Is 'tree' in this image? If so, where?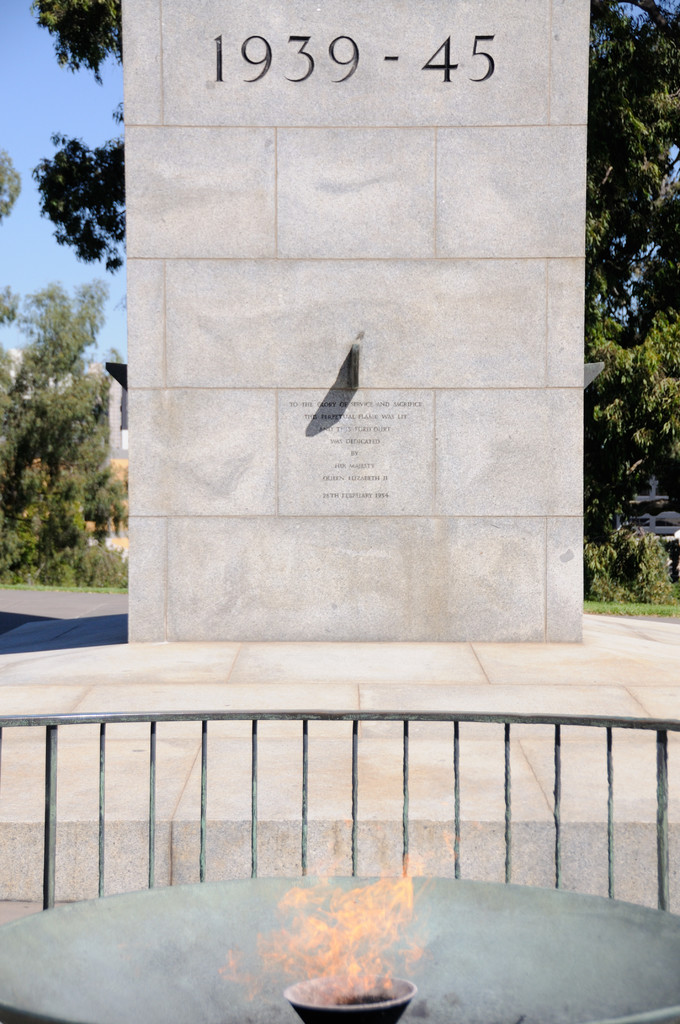
Yes, at {"x1": 28, "y1": 0, "x2": 122, "y2": 95}.
